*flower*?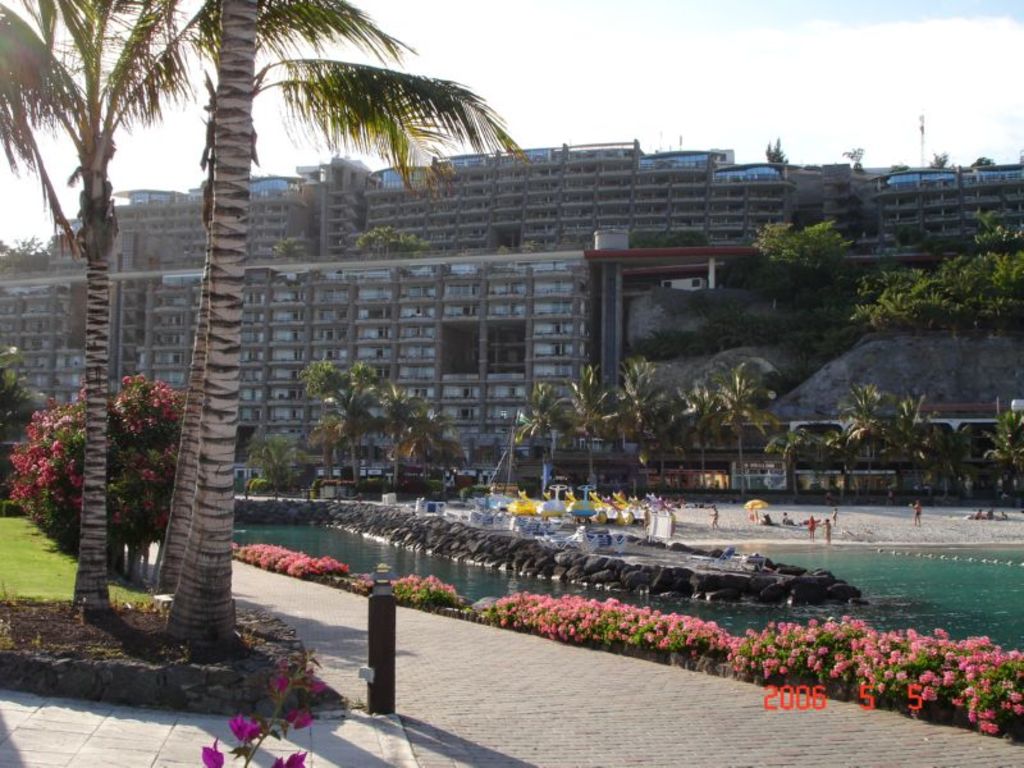
bbox=(285, 704, 316, 728)
